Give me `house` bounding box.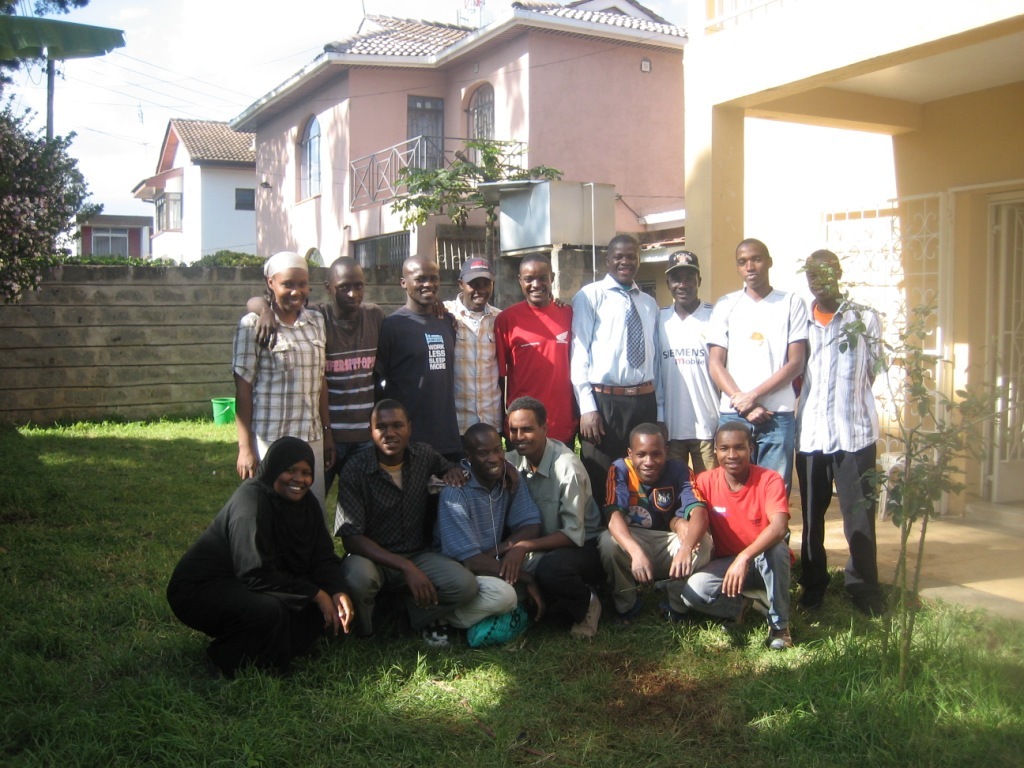
detection(63, 209, 156, 263).
